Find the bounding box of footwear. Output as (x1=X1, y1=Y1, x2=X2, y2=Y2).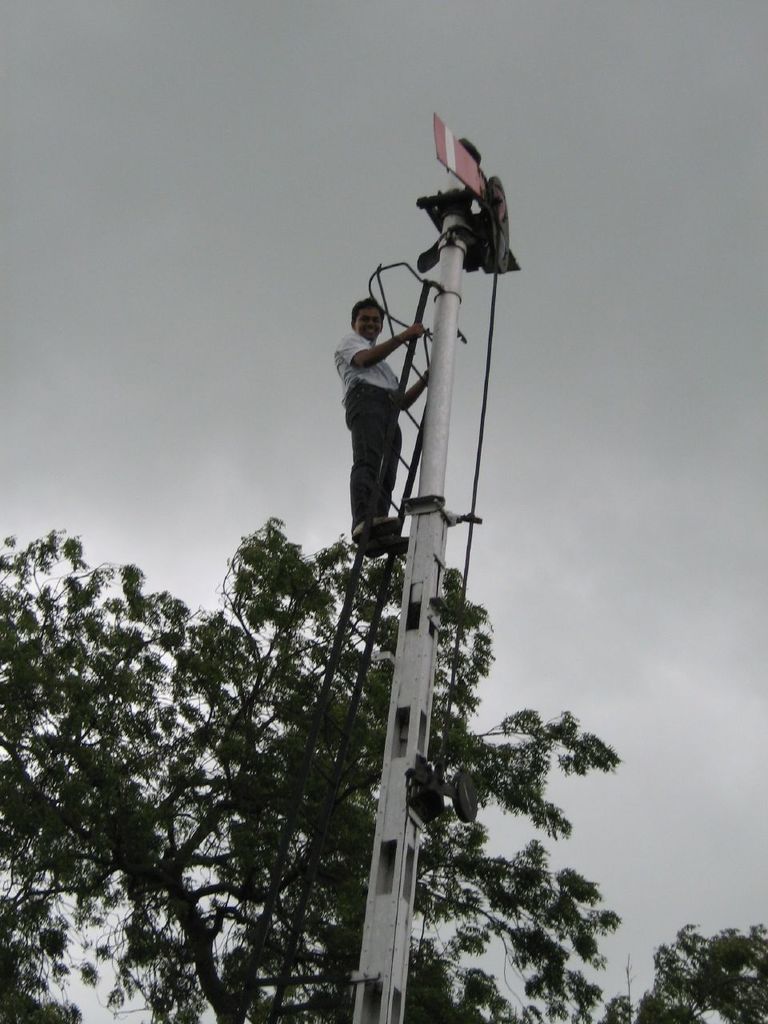
(x1=347, y1=507, x2=398, y2=539).
